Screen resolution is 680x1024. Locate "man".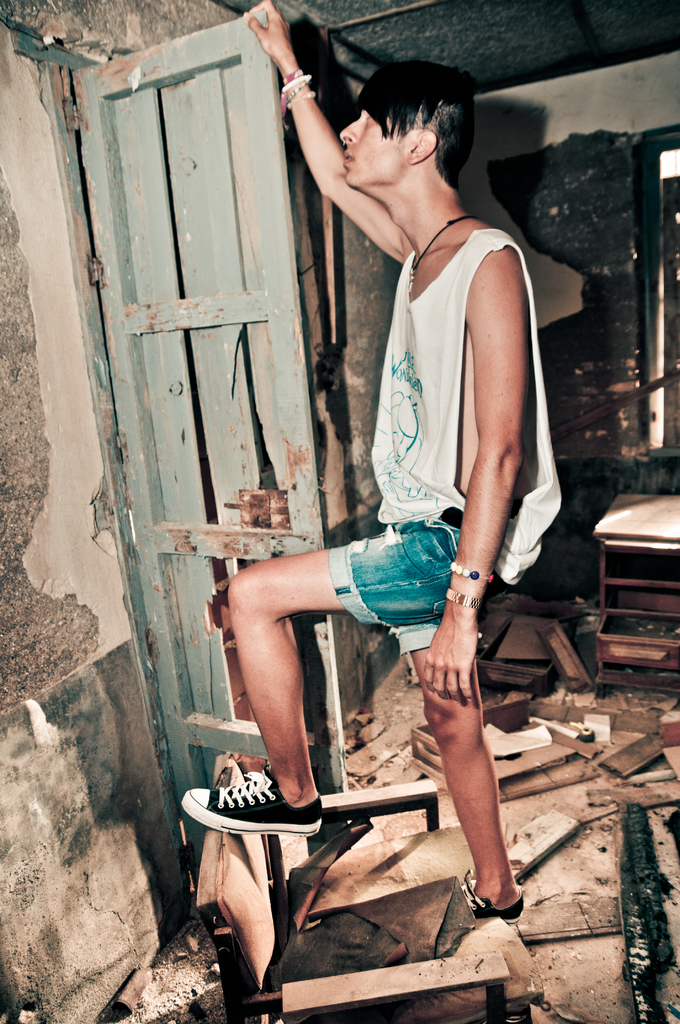
box(179, 13, 555, 931).
